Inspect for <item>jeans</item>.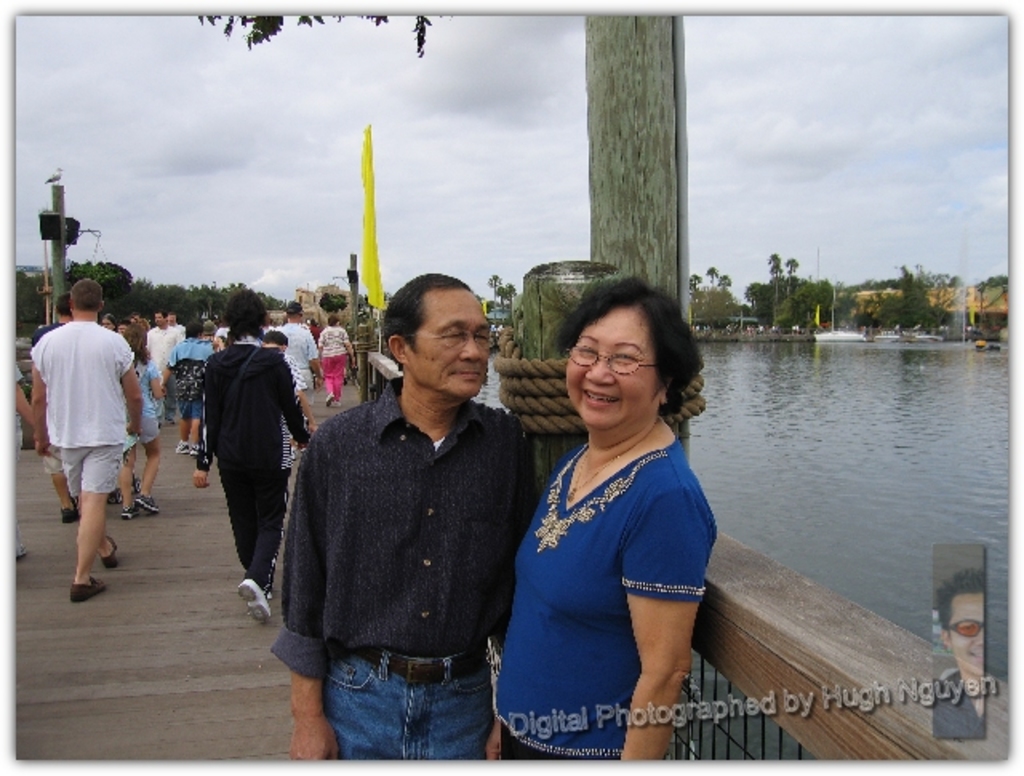
Inspection: {"x1": 176, "y1": 398, "x2": 198, "y2": 422}.
